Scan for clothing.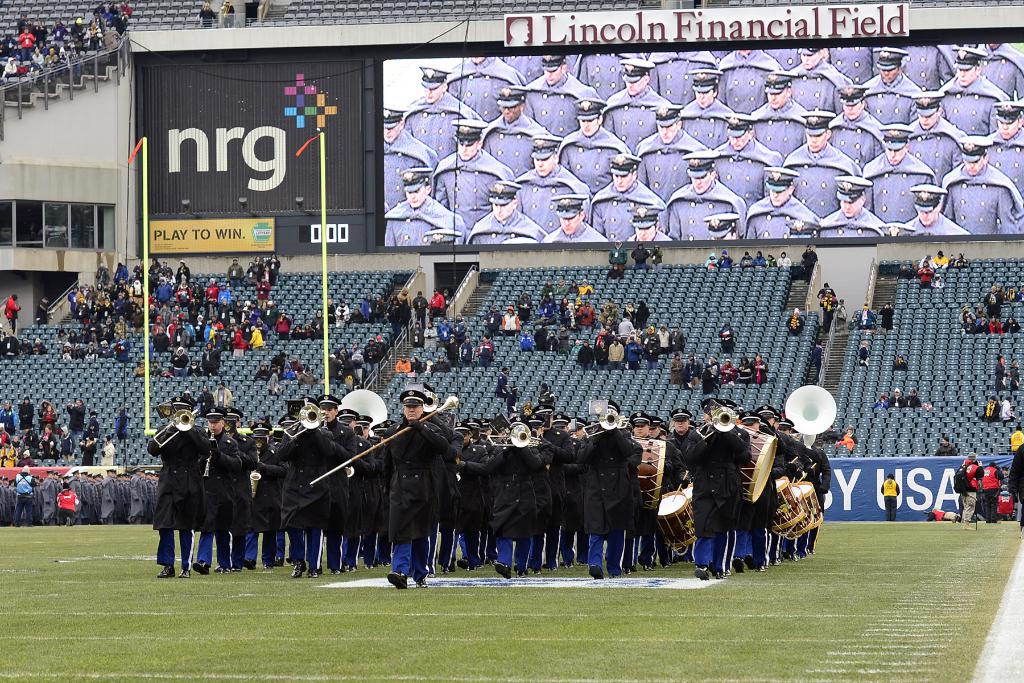
Scan result: left=890, top=353, right=907, bottom=368.
